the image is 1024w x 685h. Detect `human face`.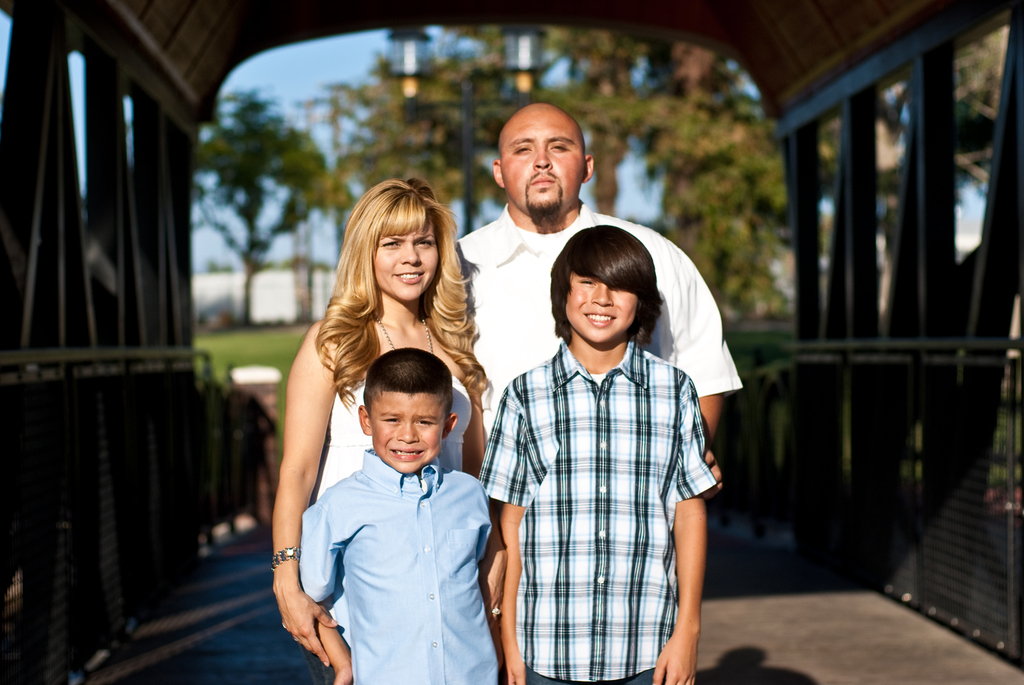
Detection: 565, 274, 635, 344.
